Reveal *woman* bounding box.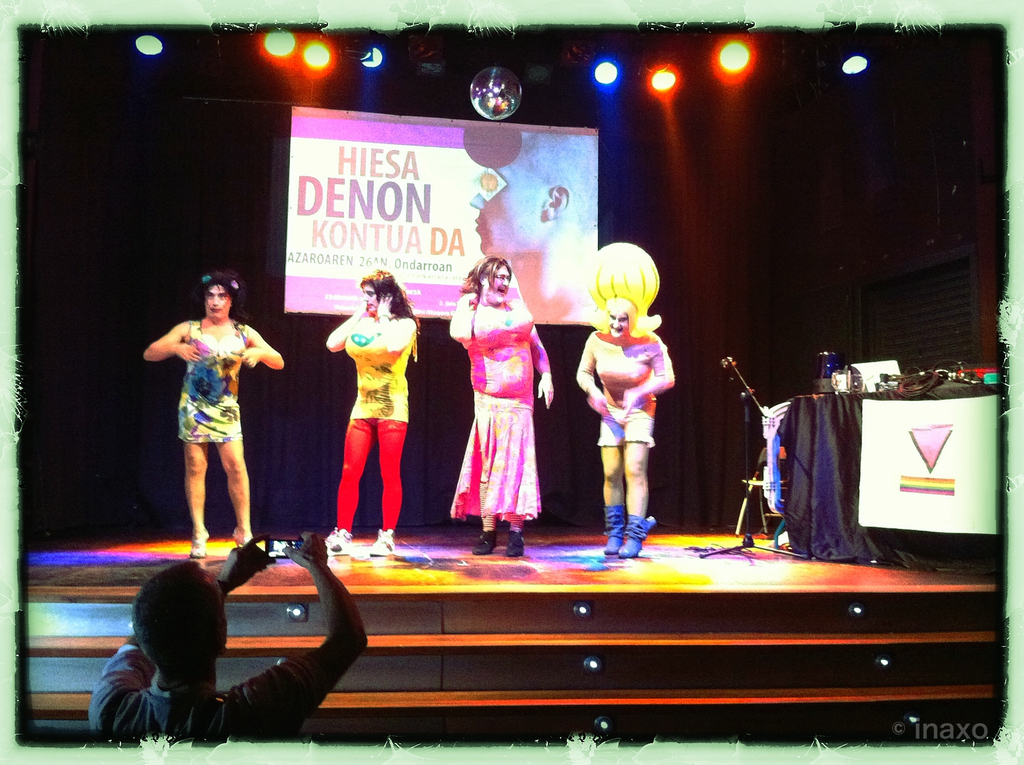
Revealed: [324, 269, 419, 551].
